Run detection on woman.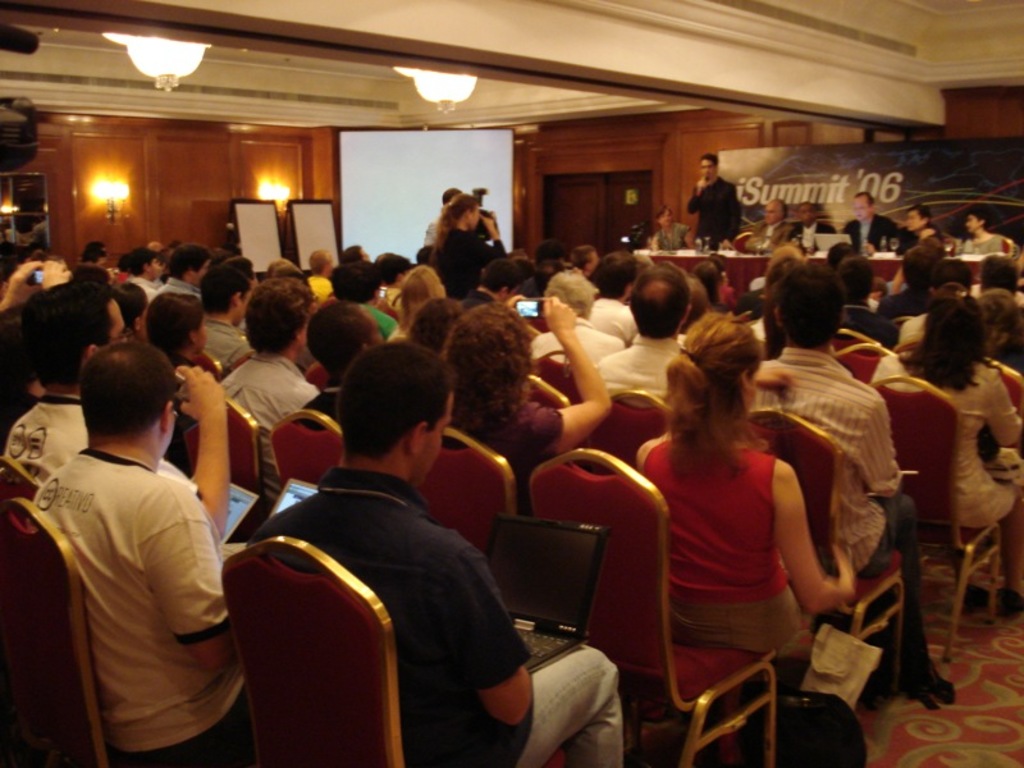
Result: l=869, t=297, r=1023, b=613.
